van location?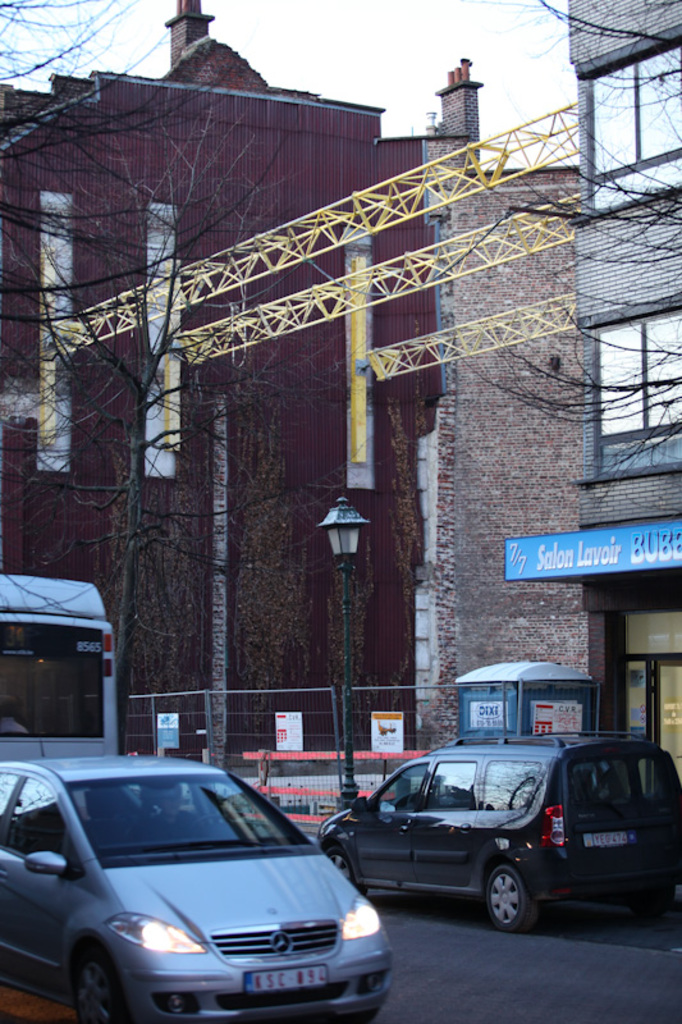
<box>315,730,681,938</box>
